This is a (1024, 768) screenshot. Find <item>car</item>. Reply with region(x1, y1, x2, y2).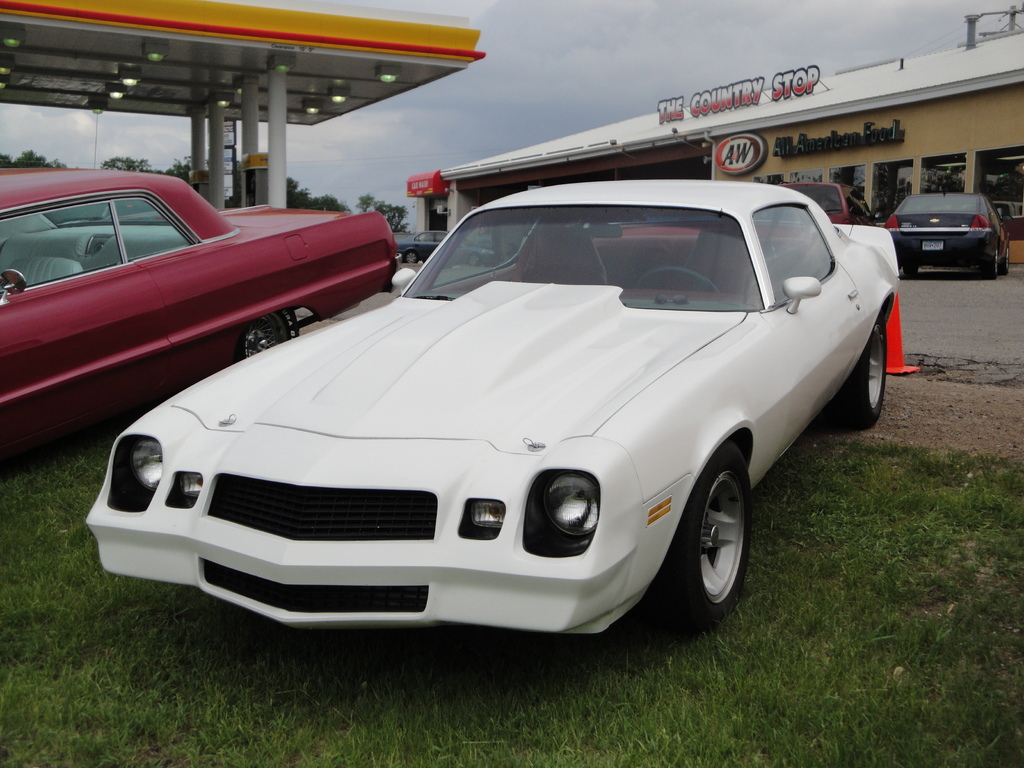
region(0, 165, 403, 458).
